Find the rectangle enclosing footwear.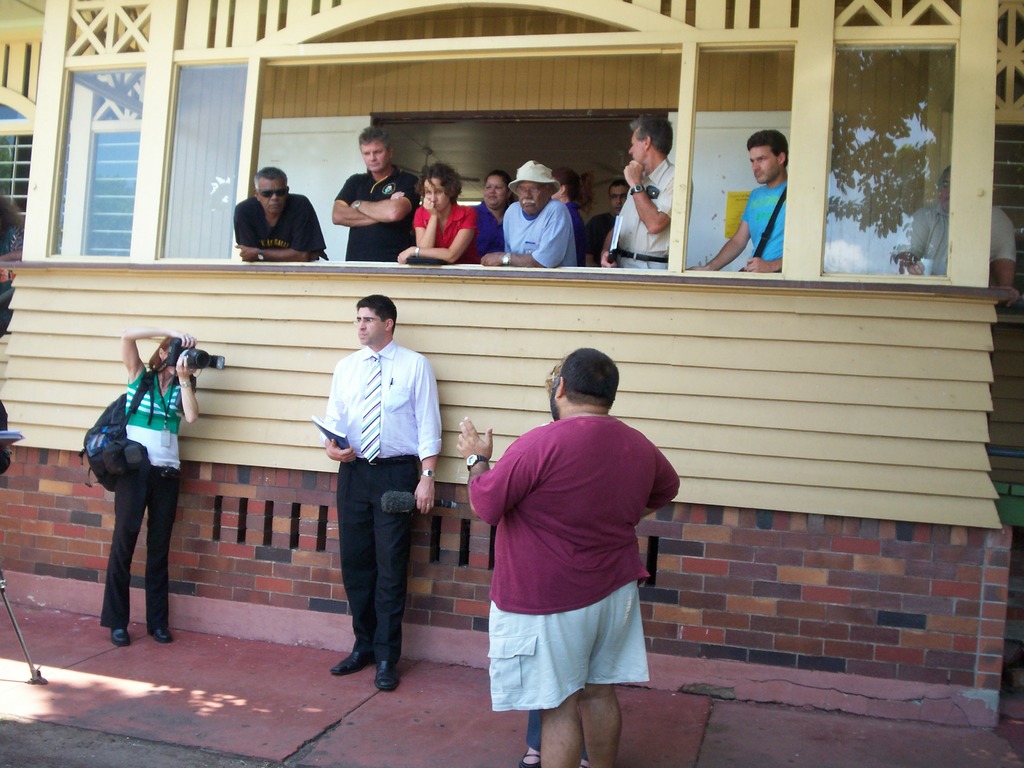
region(373, 660, 400, 690).
